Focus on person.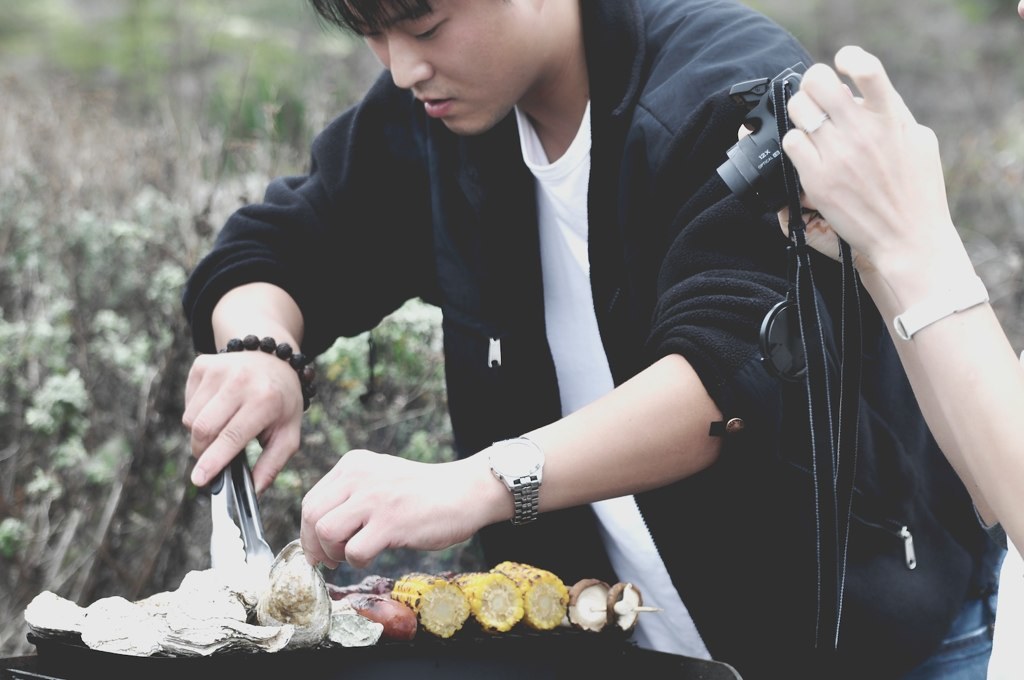
Focused at pyautogui.locateOnScreen(726, 0, 1023, 679).
